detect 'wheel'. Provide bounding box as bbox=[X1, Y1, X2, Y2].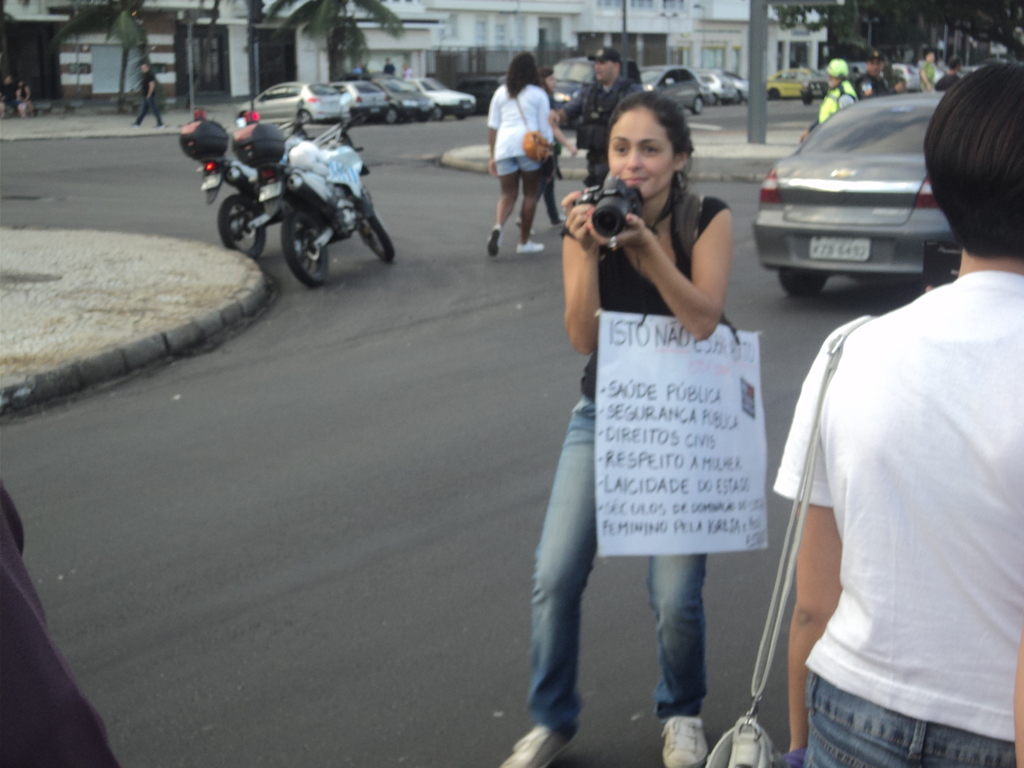
bbox=[217, 196, 266, 258].
